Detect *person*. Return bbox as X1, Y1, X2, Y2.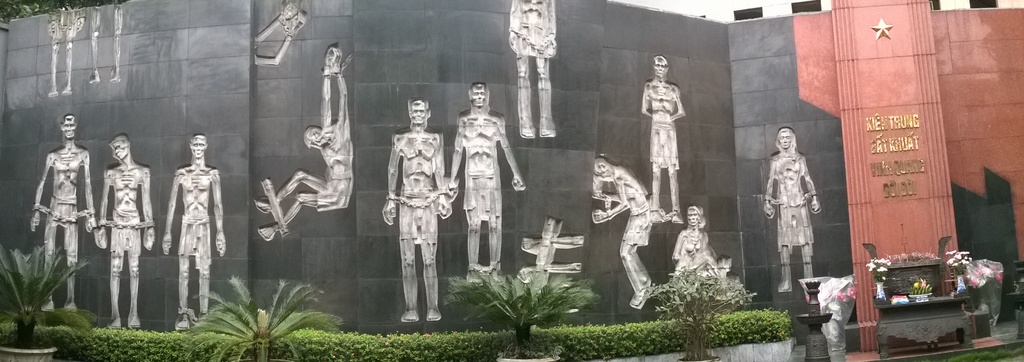
639, 52, 684, 211.
